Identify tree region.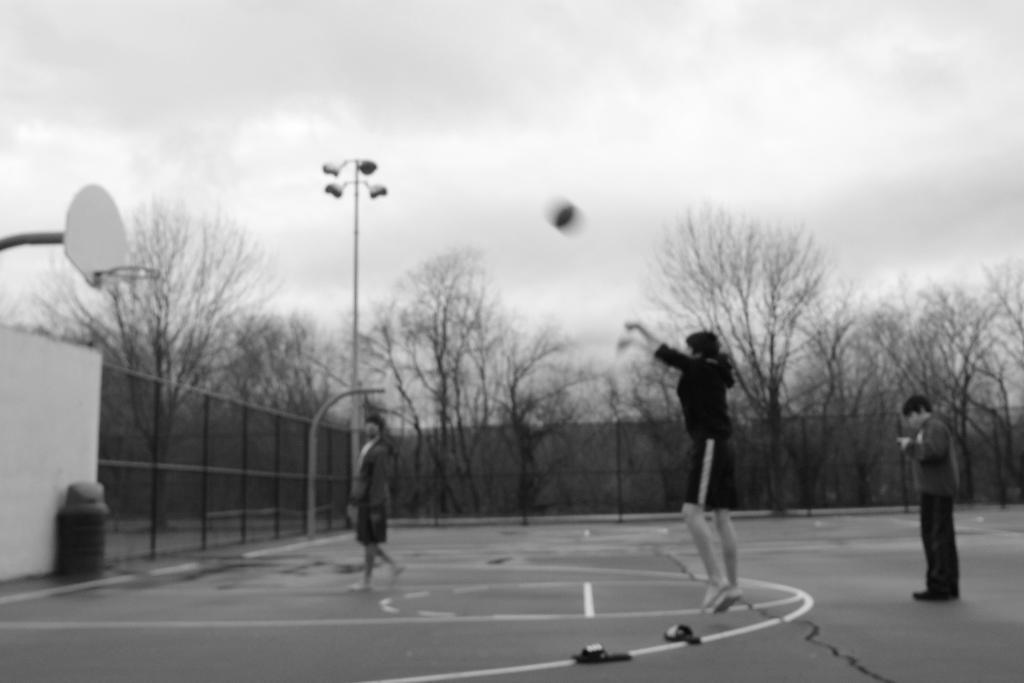
Region: (582, 315, 700, 505).
